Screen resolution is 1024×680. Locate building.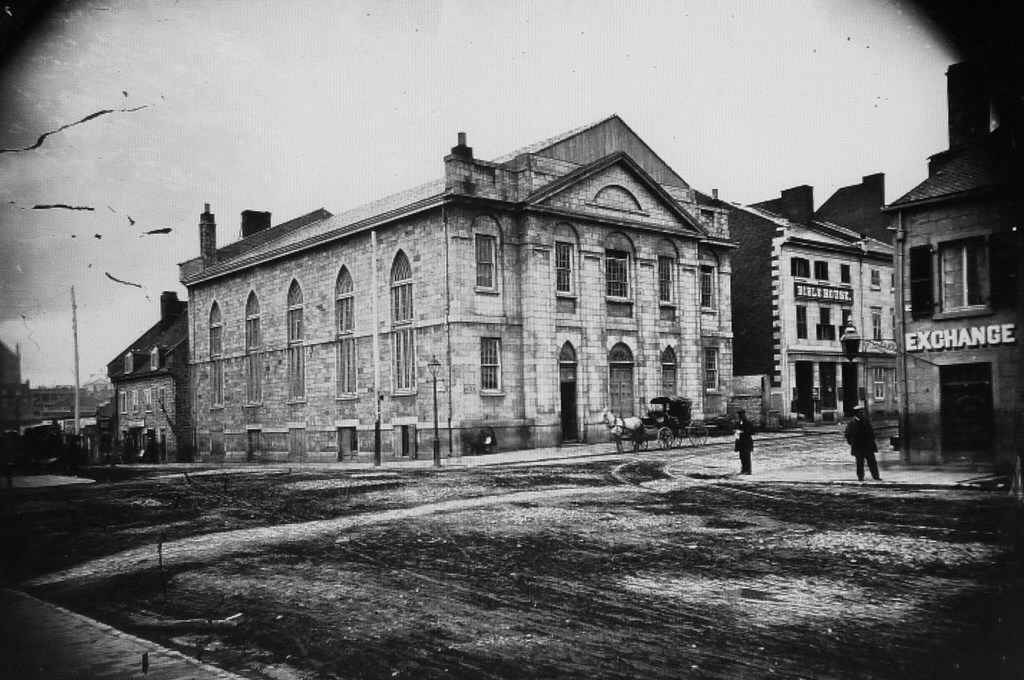
Rect(184, 106, 735, 458).
